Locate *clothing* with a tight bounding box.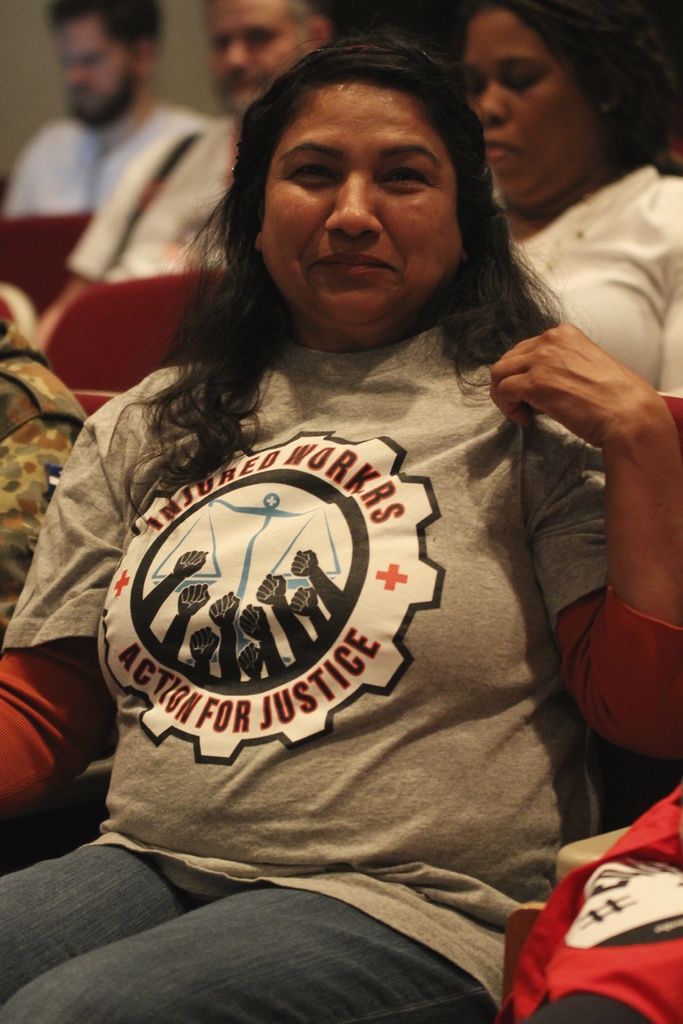
box(71, 118, 241, 286).
